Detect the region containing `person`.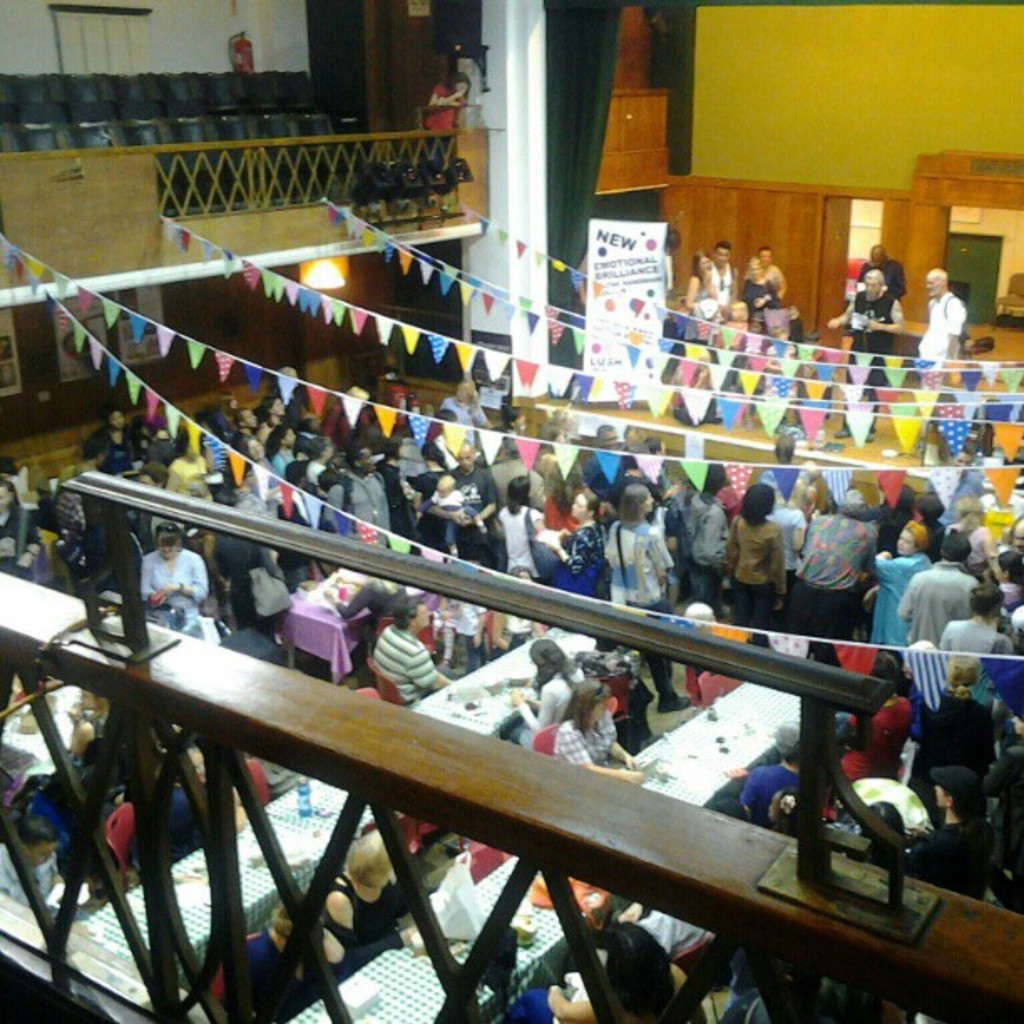
(499, 468, 542, 571).
